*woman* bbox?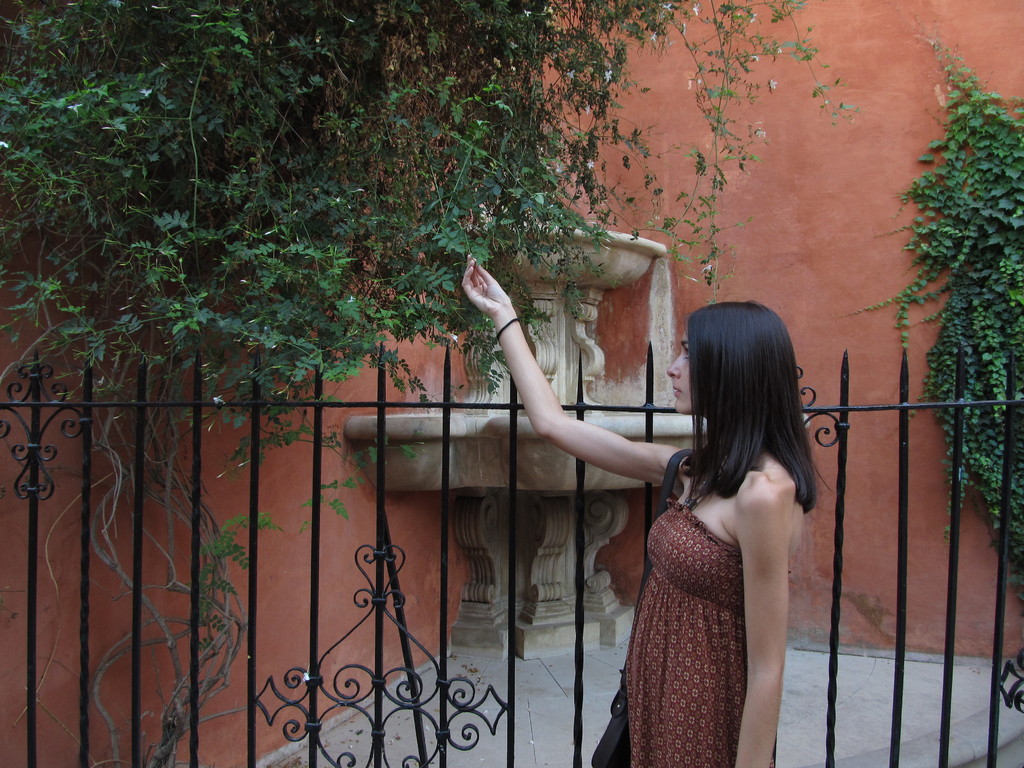
x1=460 y1=253 x2=831 y2=767
